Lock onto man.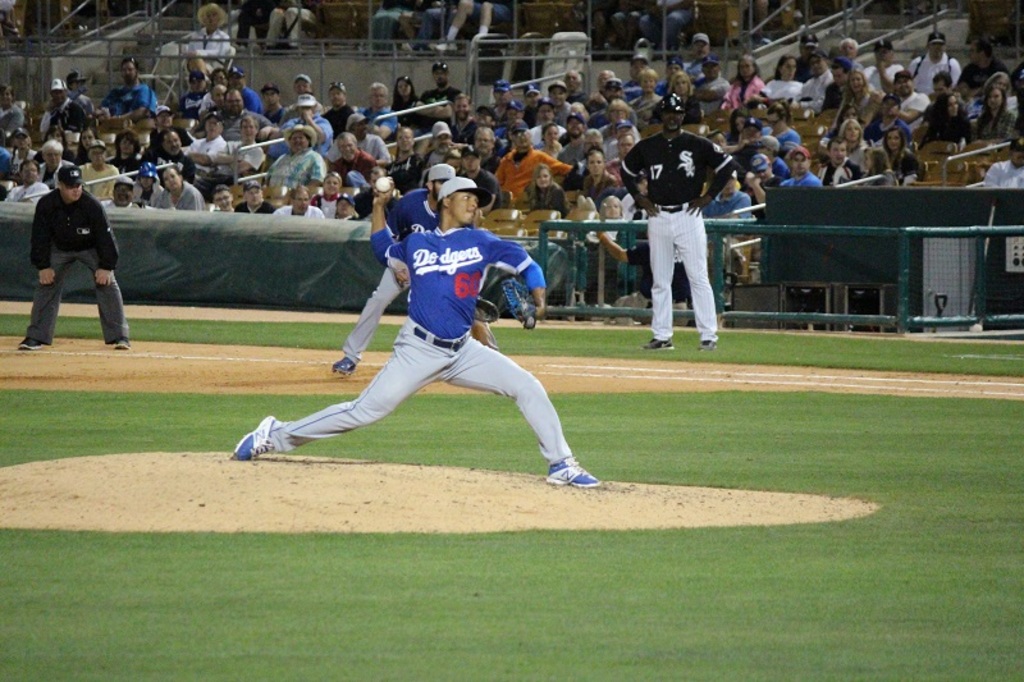
Locked: [177,74,207,120].
